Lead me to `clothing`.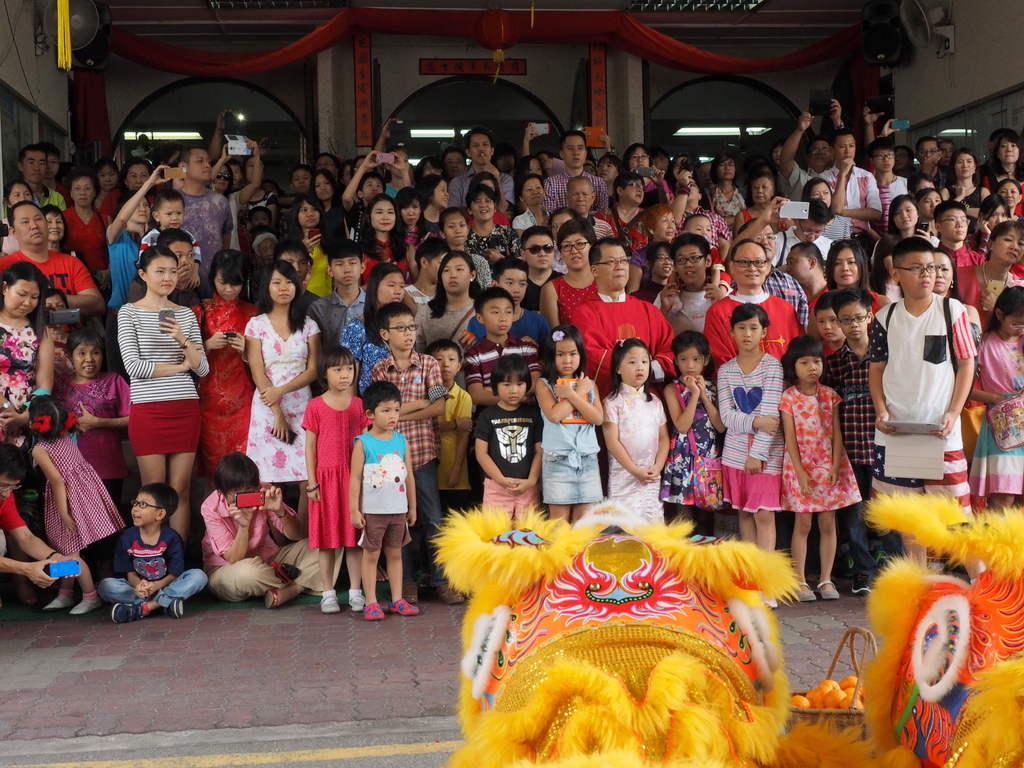
Lead to <box>0,316,38,423</box>.
